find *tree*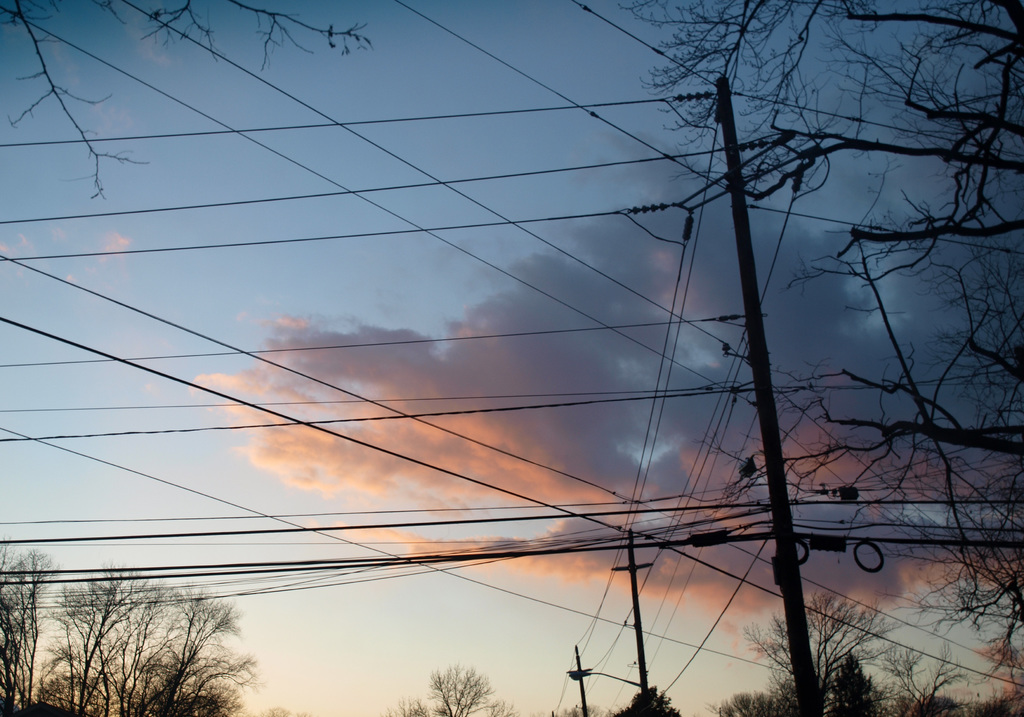
[0,0,376,195]
